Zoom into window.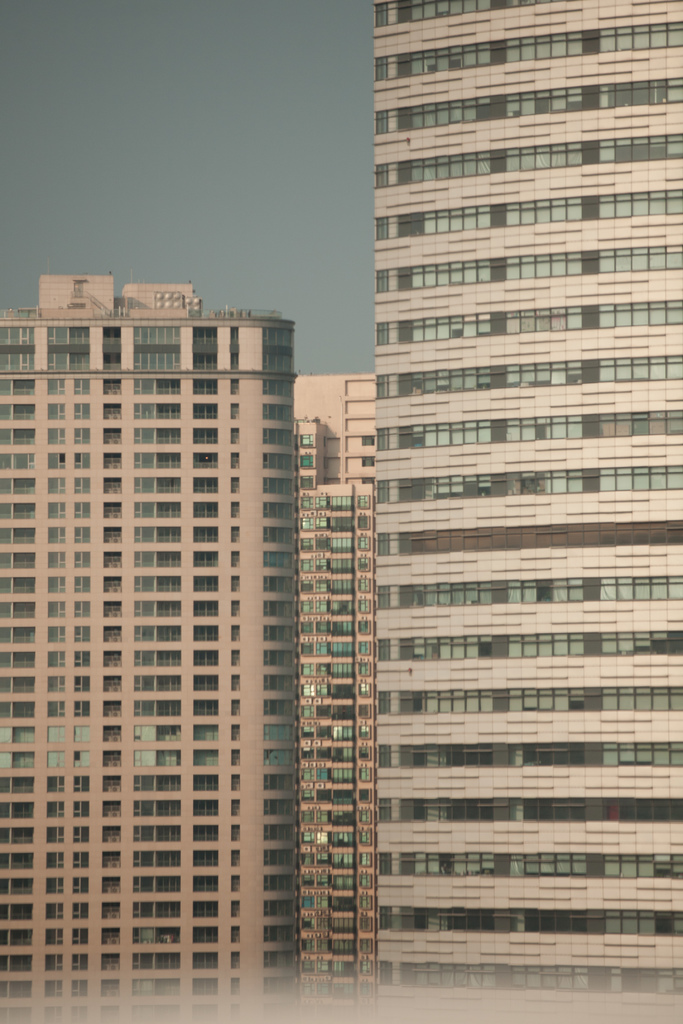
Zoom target: x1=193, y1=549, x2=219, y2=563.
